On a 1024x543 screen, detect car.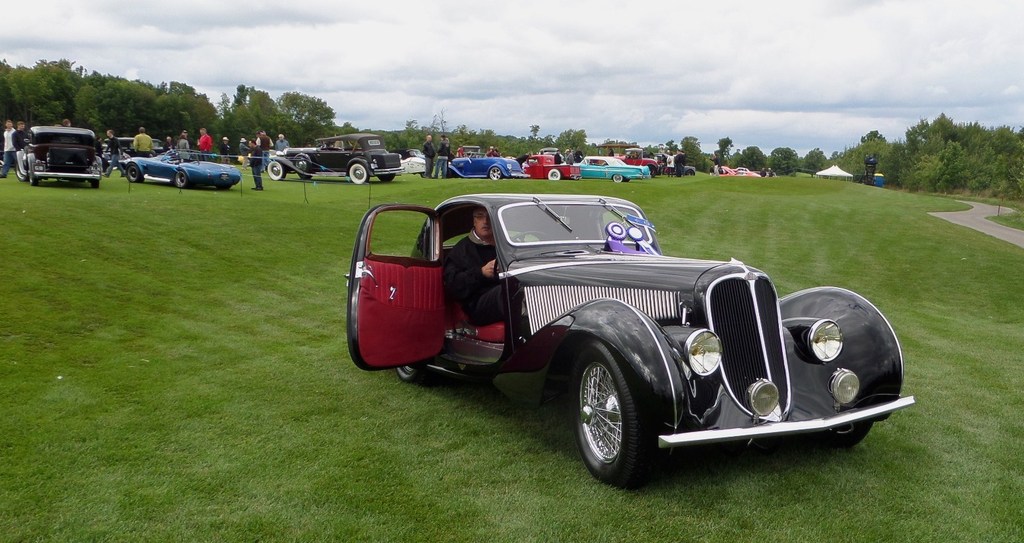
{"left": 123, "top": 145, "right": 252, "bottom": 192}.
